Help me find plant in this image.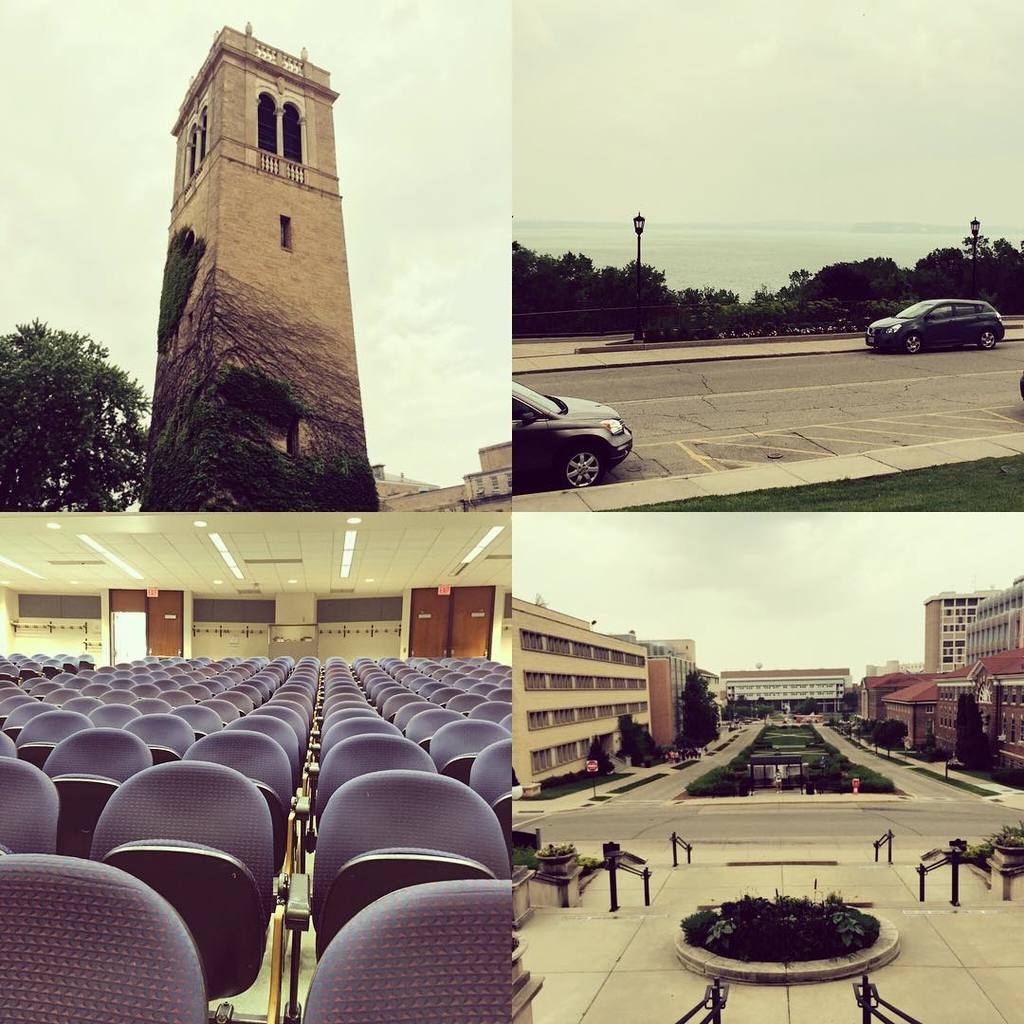
Found it: l=680, t=715, r=780, b=796.
